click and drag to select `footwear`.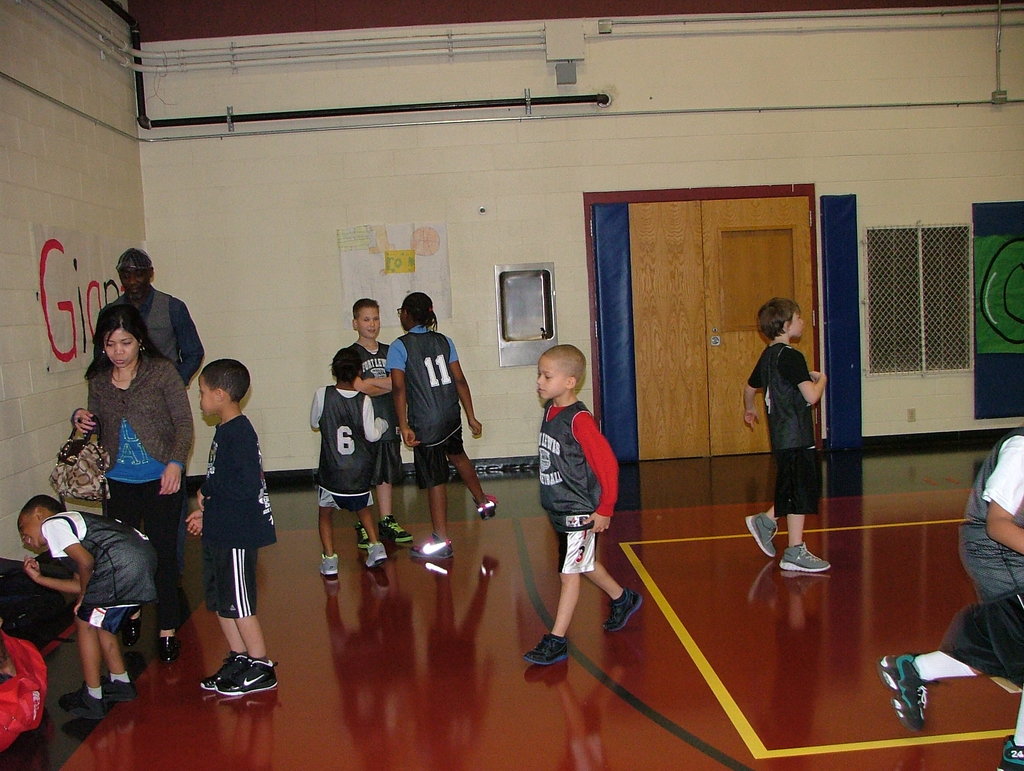
Selection: BBox(106, 680, 134, 701).
